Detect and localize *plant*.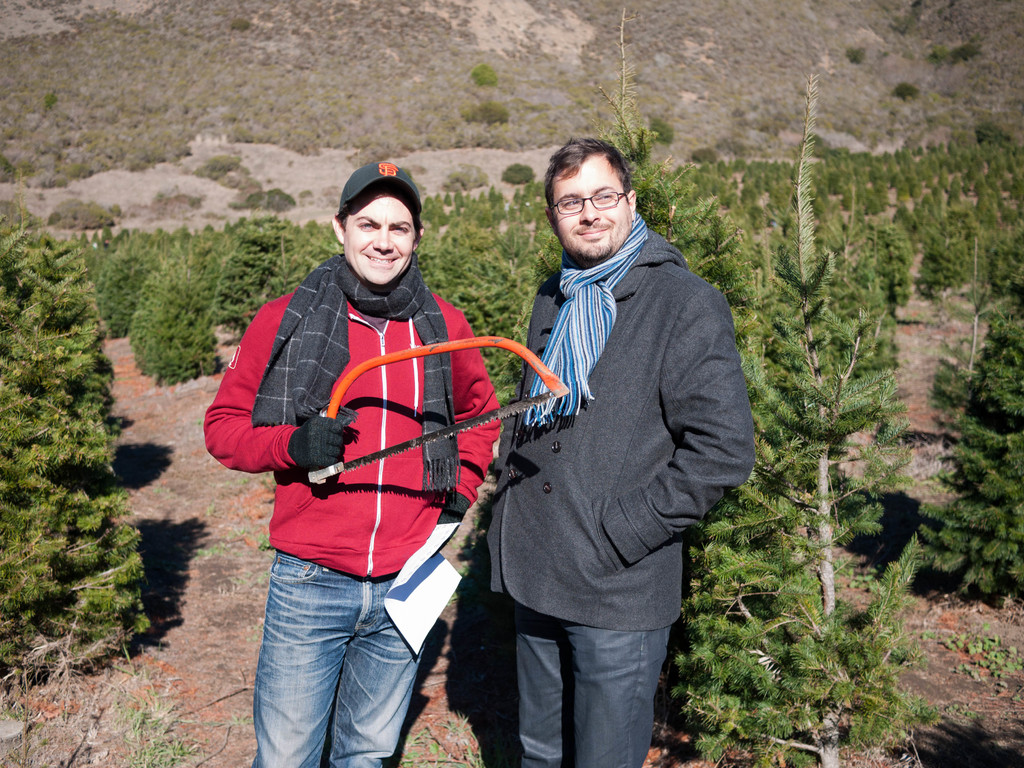
Localized at 227,19,248,30.
